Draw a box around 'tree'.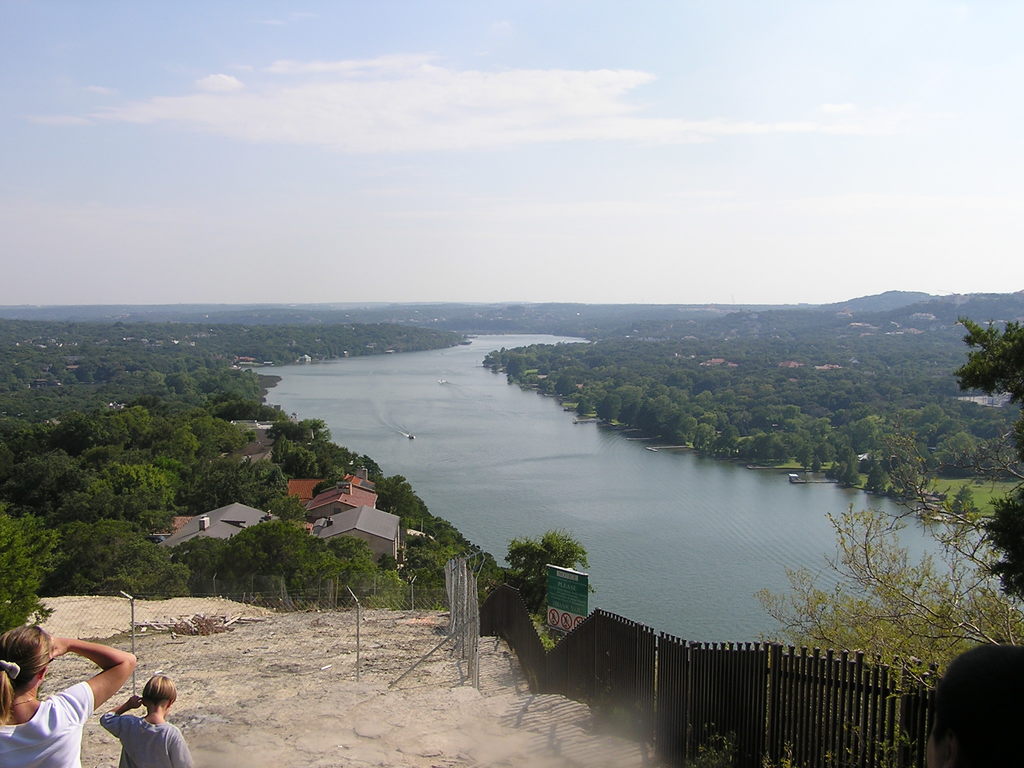
locate(0, 500, 59, 636).
